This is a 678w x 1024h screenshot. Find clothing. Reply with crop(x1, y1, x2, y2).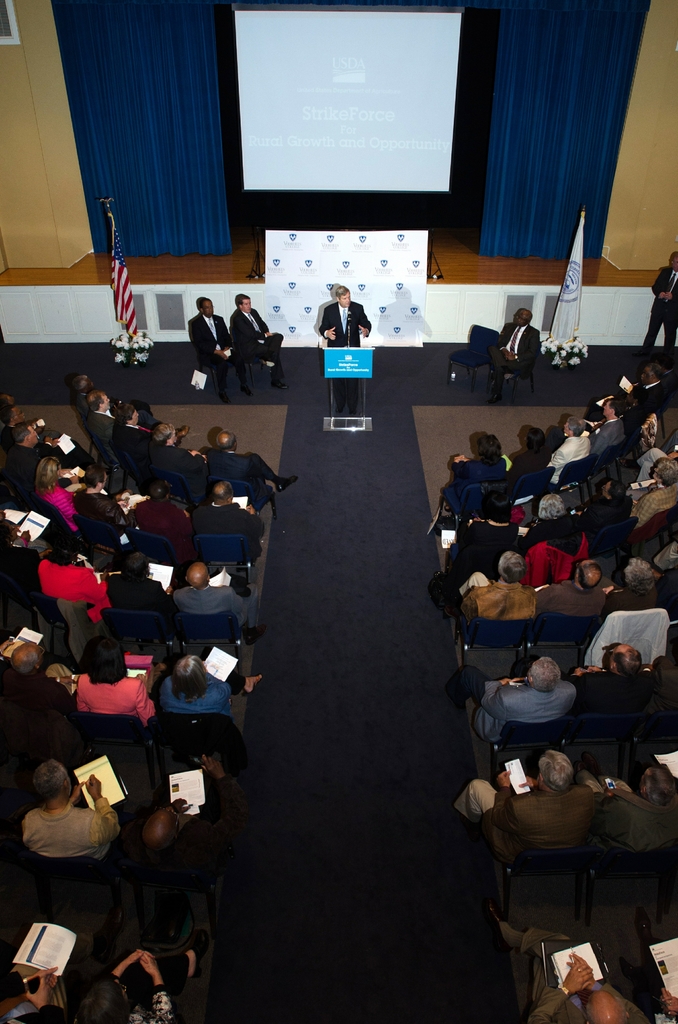
crop(661, 427, 677, 456).
